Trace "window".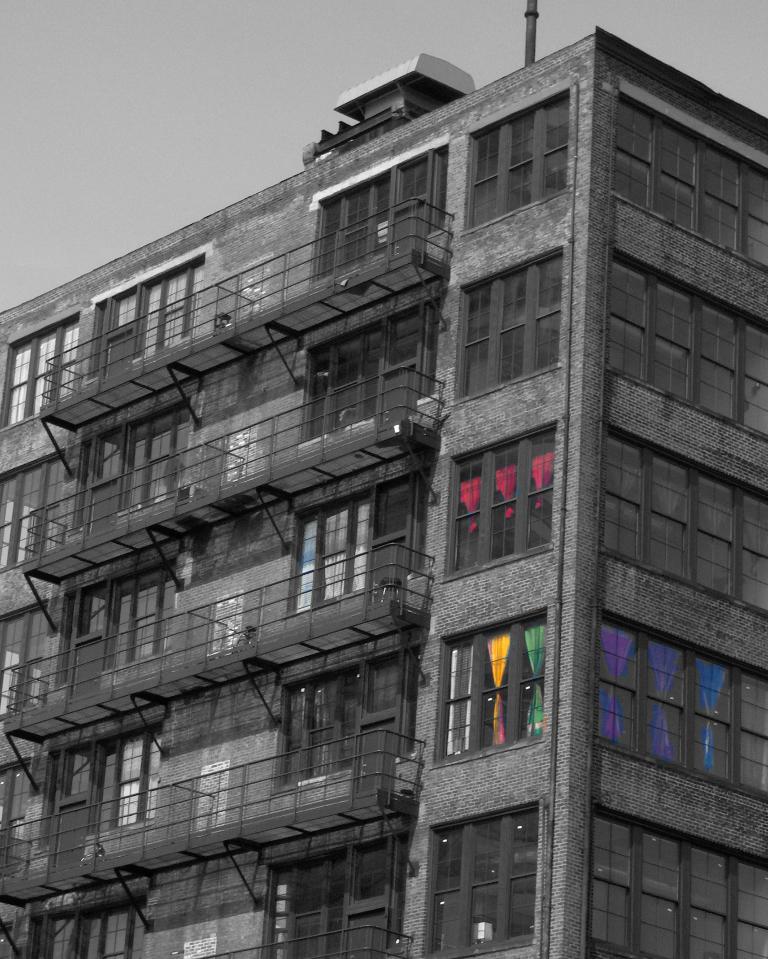
Traced to crop(588, 795, 767, 958).
